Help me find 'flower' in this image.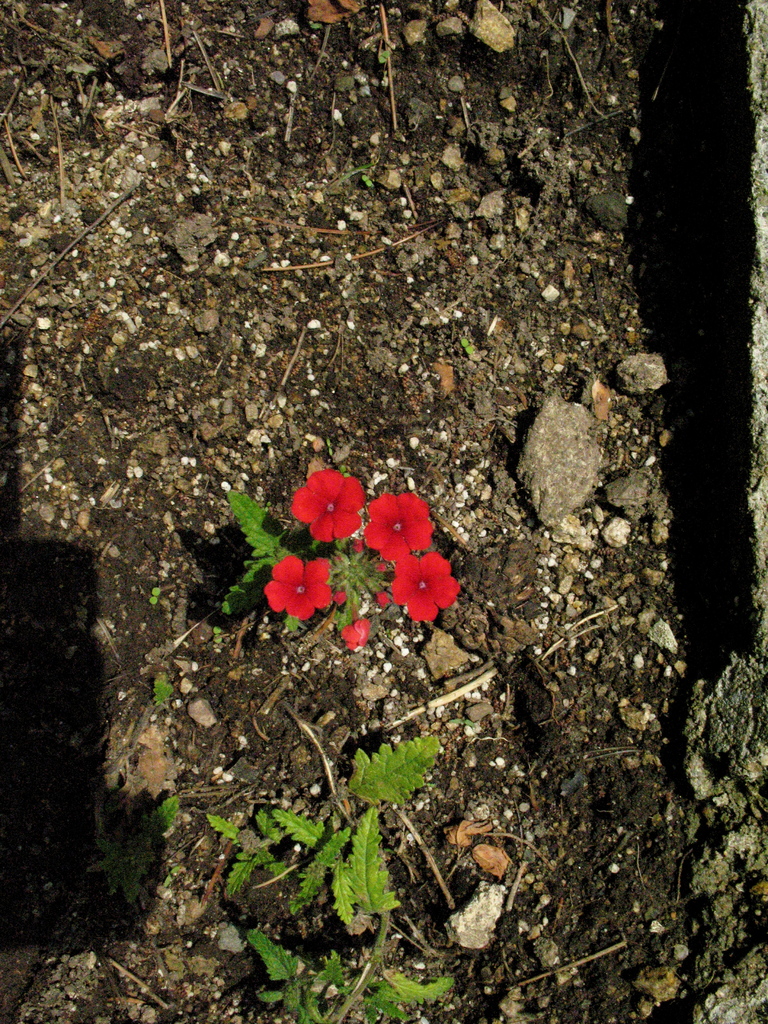
Found it: <region>257, 534, 351, 624</region>.
